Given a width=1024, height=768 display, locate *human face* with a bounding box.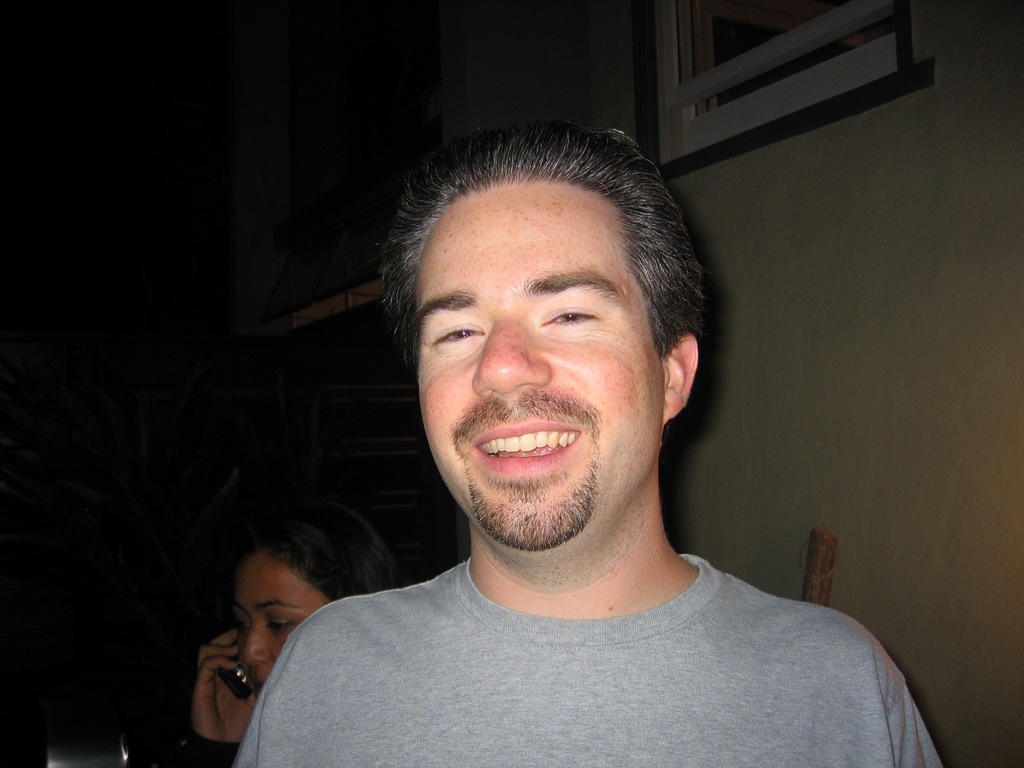
Located: x1=407 y1=179 x2=668 y2=546.
